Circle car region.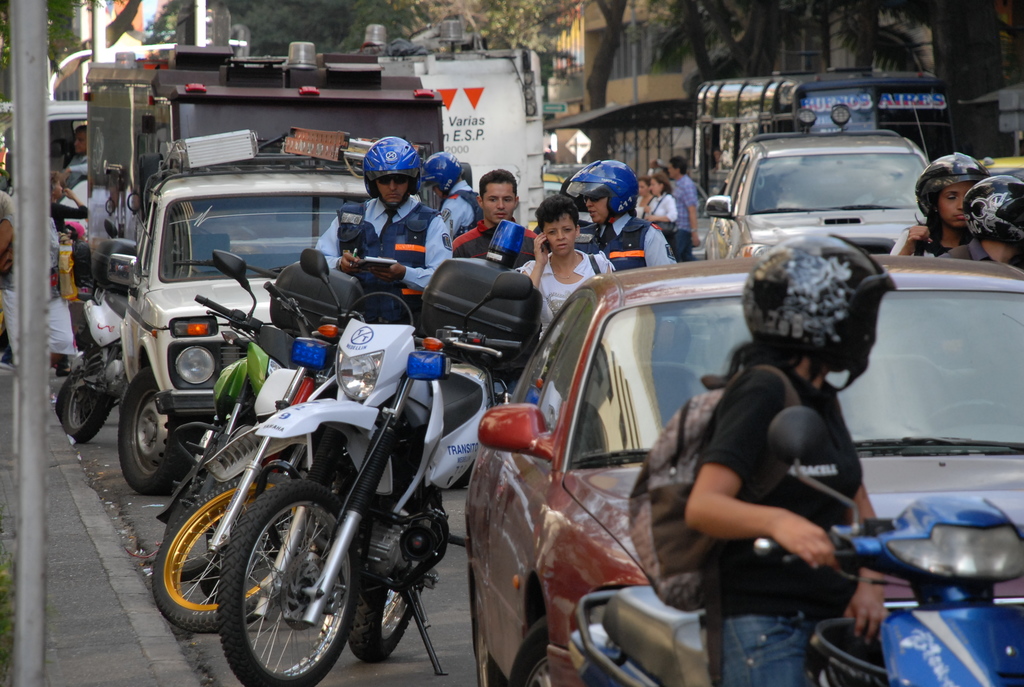
Region: x1=702 y1=122 x2=952 y2=245.
